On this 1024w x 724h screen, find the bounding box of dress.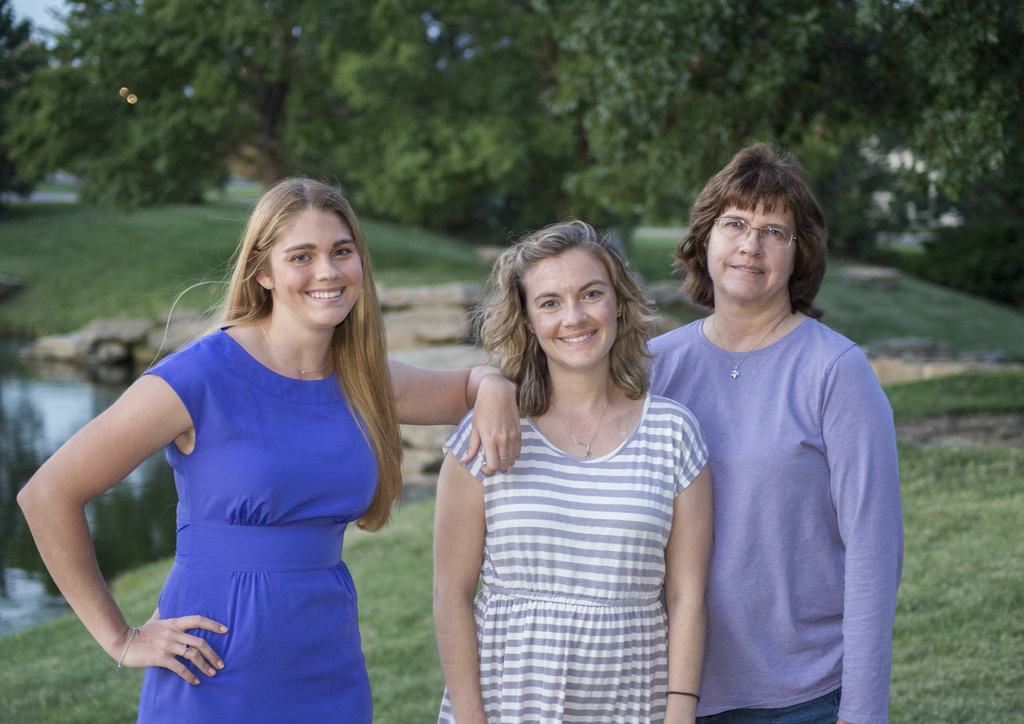
Bounding box: box(435, 393, 708, 723).
